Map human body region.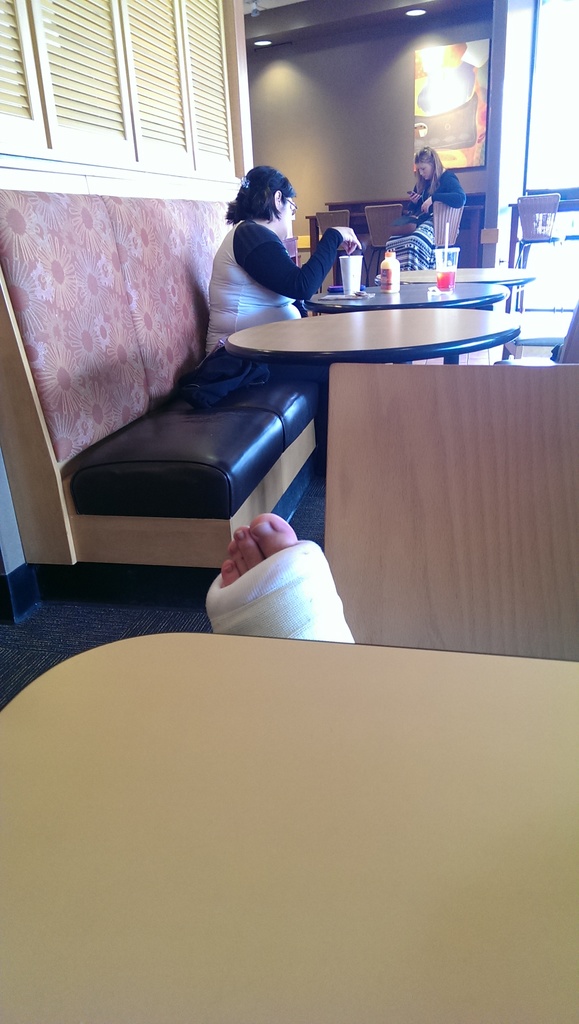
Mapped to left=202, top=166, right=359, bottom=483.
